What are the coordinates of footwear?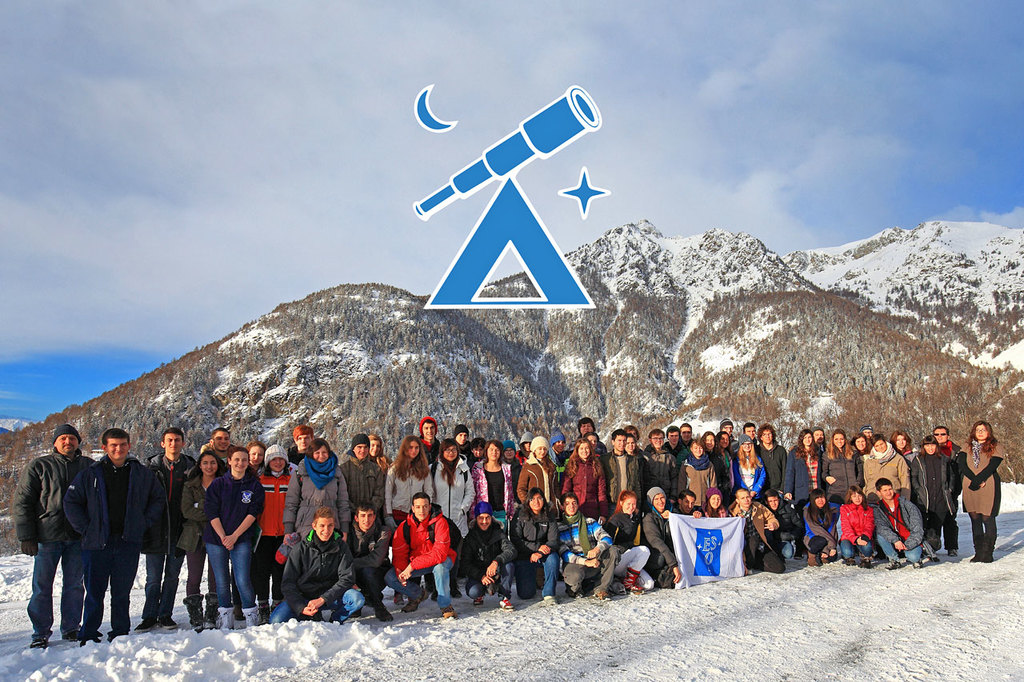
l=946, t=545, r=961, b=556.
